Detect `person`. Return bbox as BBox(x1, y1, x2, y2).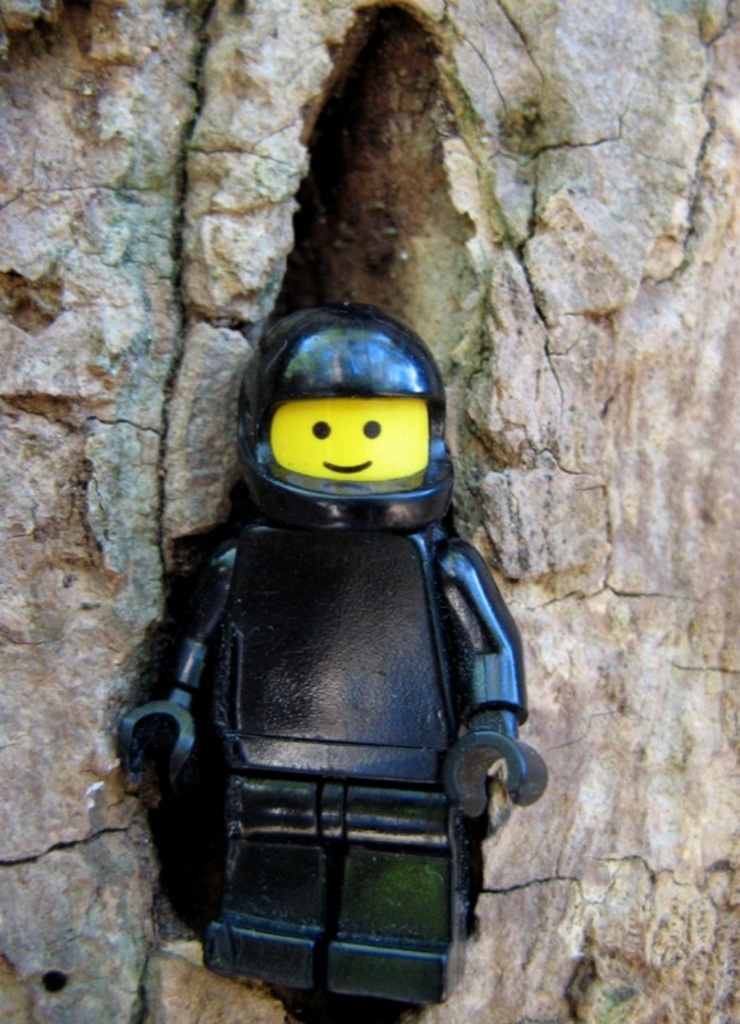
BBox(120, 305, 551, 997).
